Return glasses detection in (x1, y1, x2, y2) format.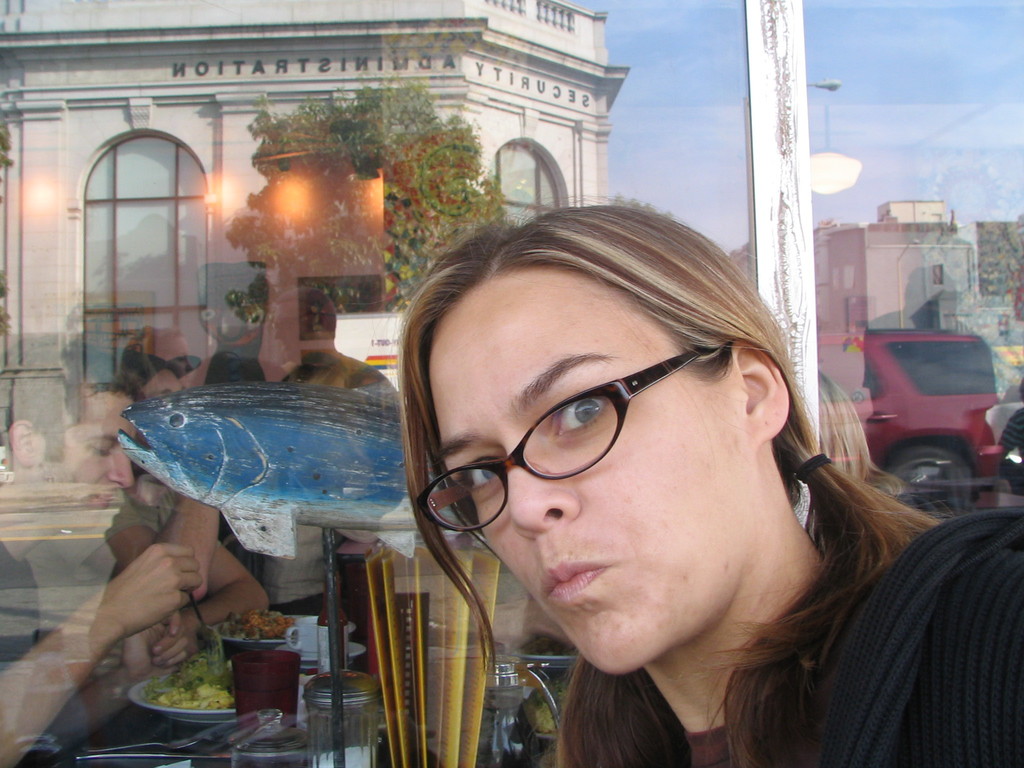
(412, 338, 717, 536).
